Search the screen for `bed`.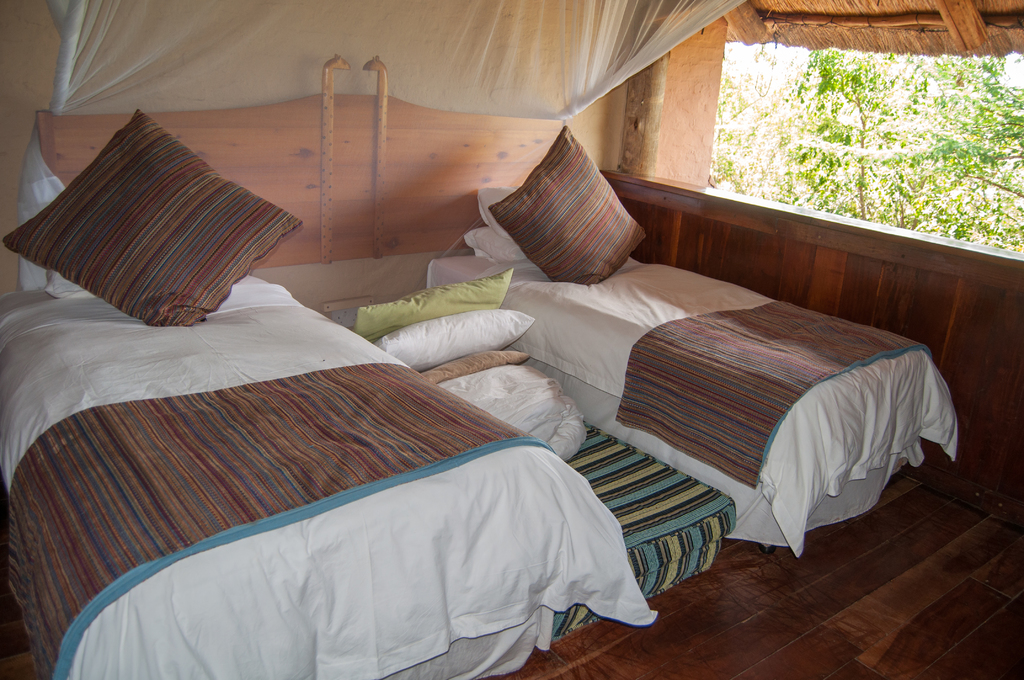
Found at (421, 127, 963, 559).
